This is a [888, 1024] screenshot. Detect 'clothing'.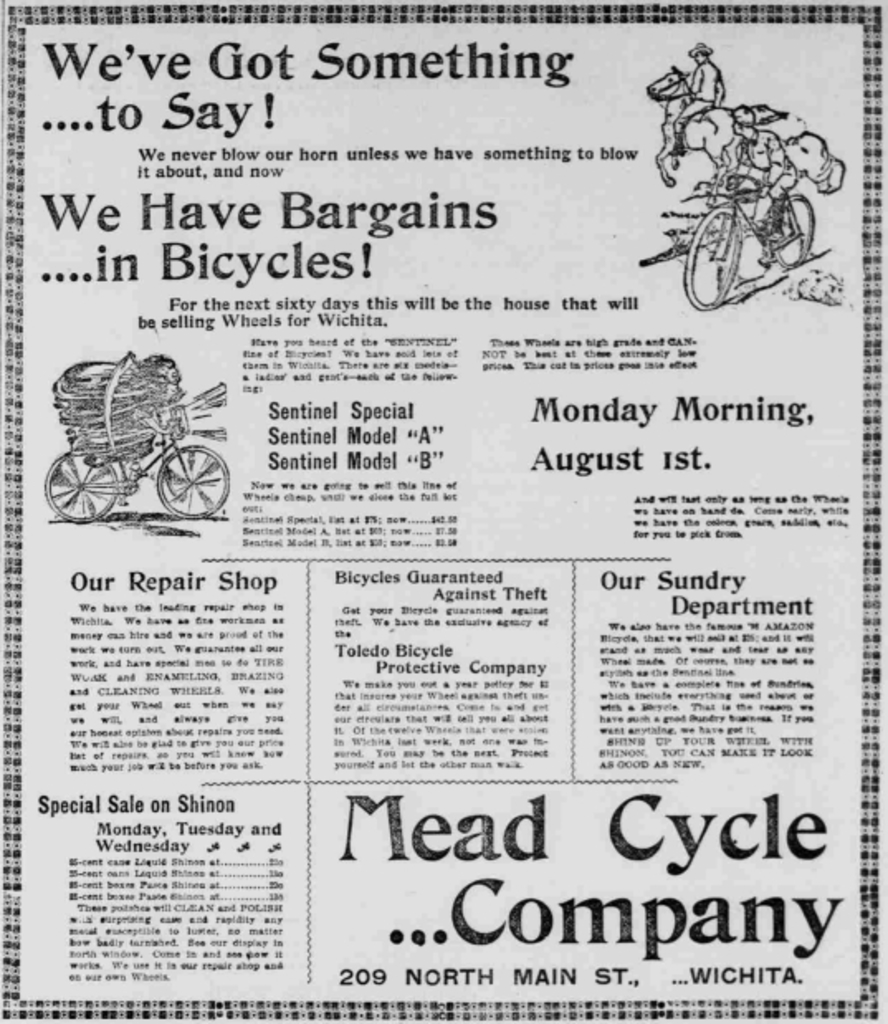
pyautogui.locateOnScreen(676, 58, 726, 162).
